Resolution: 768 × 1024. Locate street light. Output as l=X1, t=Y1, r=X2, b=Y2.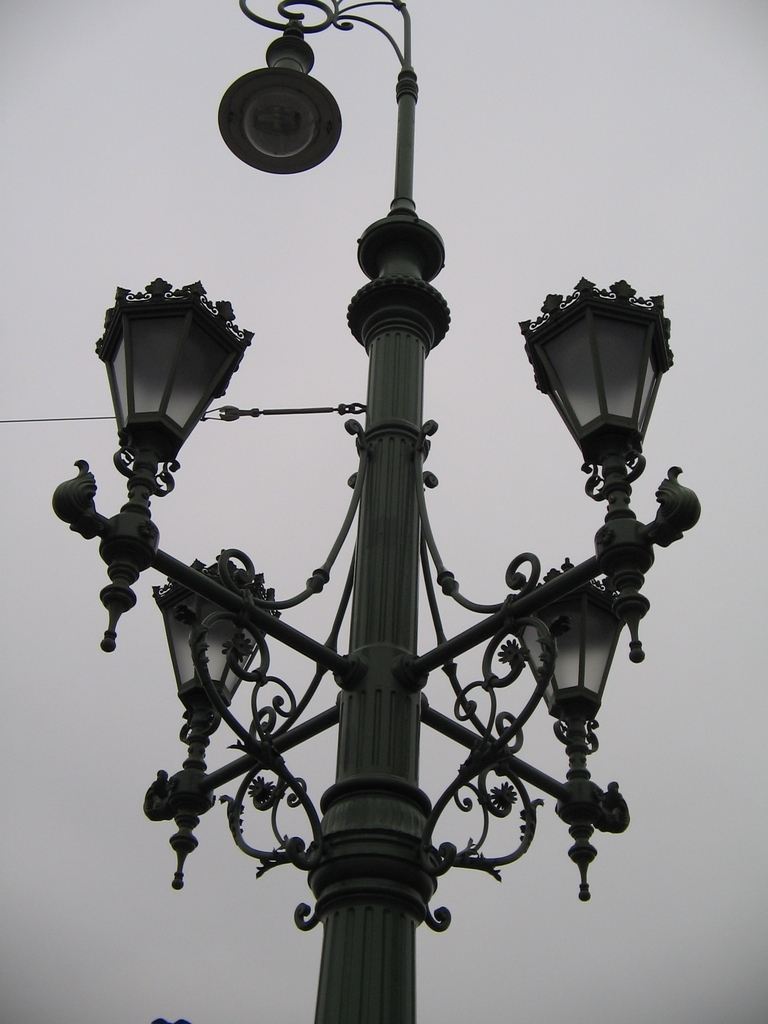
l=40, t=0, r=735, b=1023.
